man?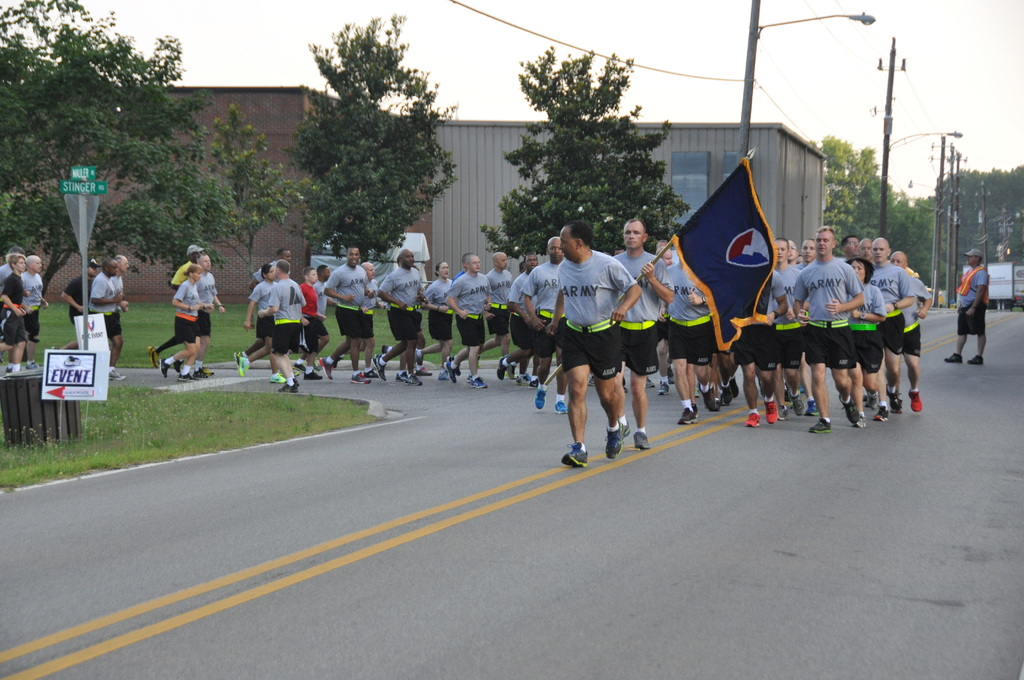
box=[145, 245, 216, 376]
